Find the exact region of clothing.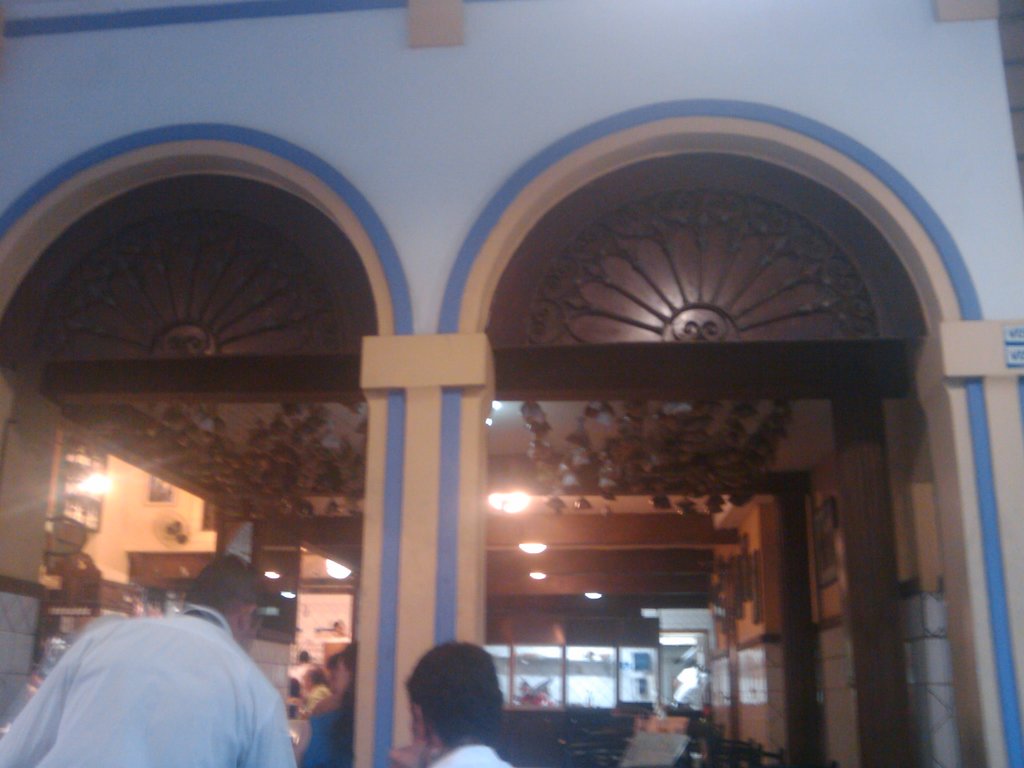
Exact region: {"left": 427, "top": 740, "right": 510, "bottom": 766}.
